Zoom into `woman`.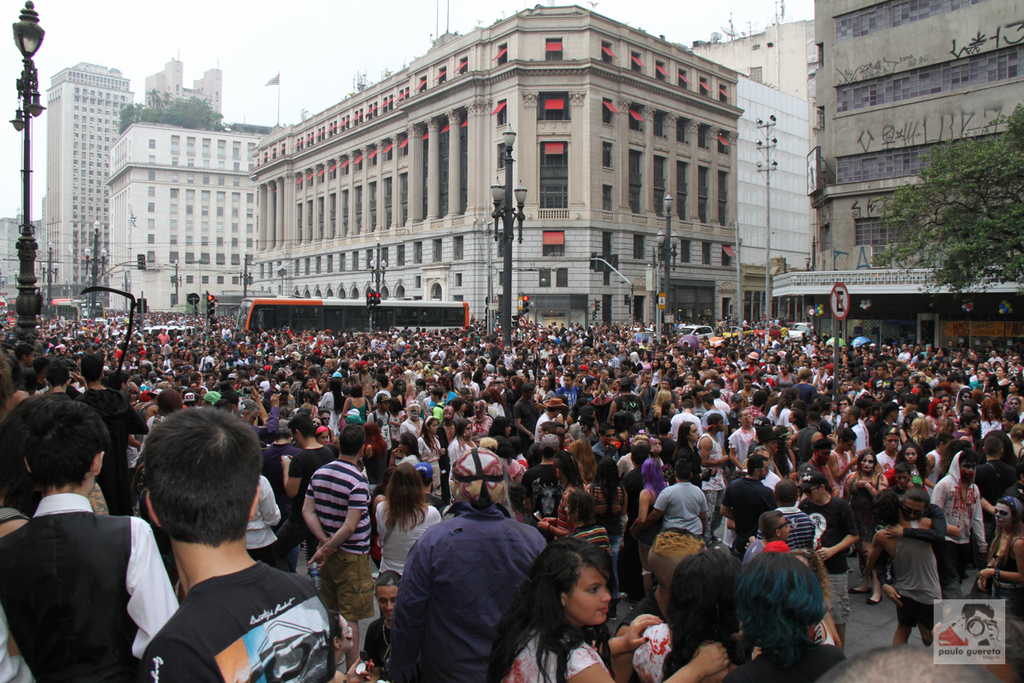
Zoom target: 299/378/317/390.
